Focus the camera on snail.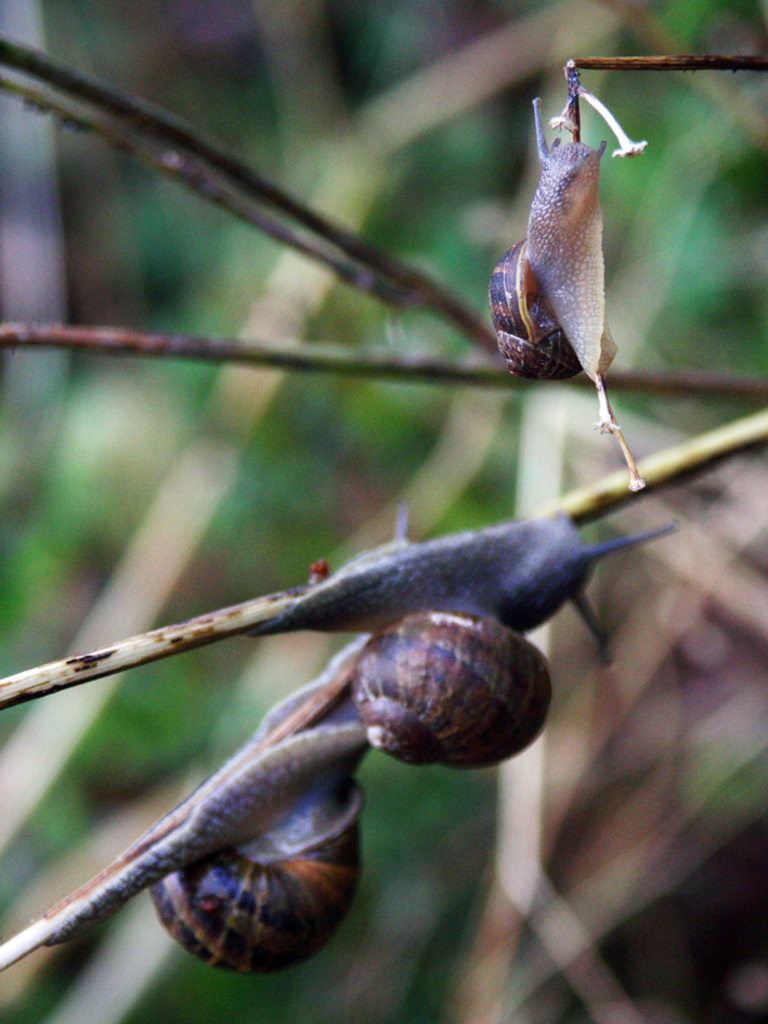
Focus region: (155,704,380,969).
